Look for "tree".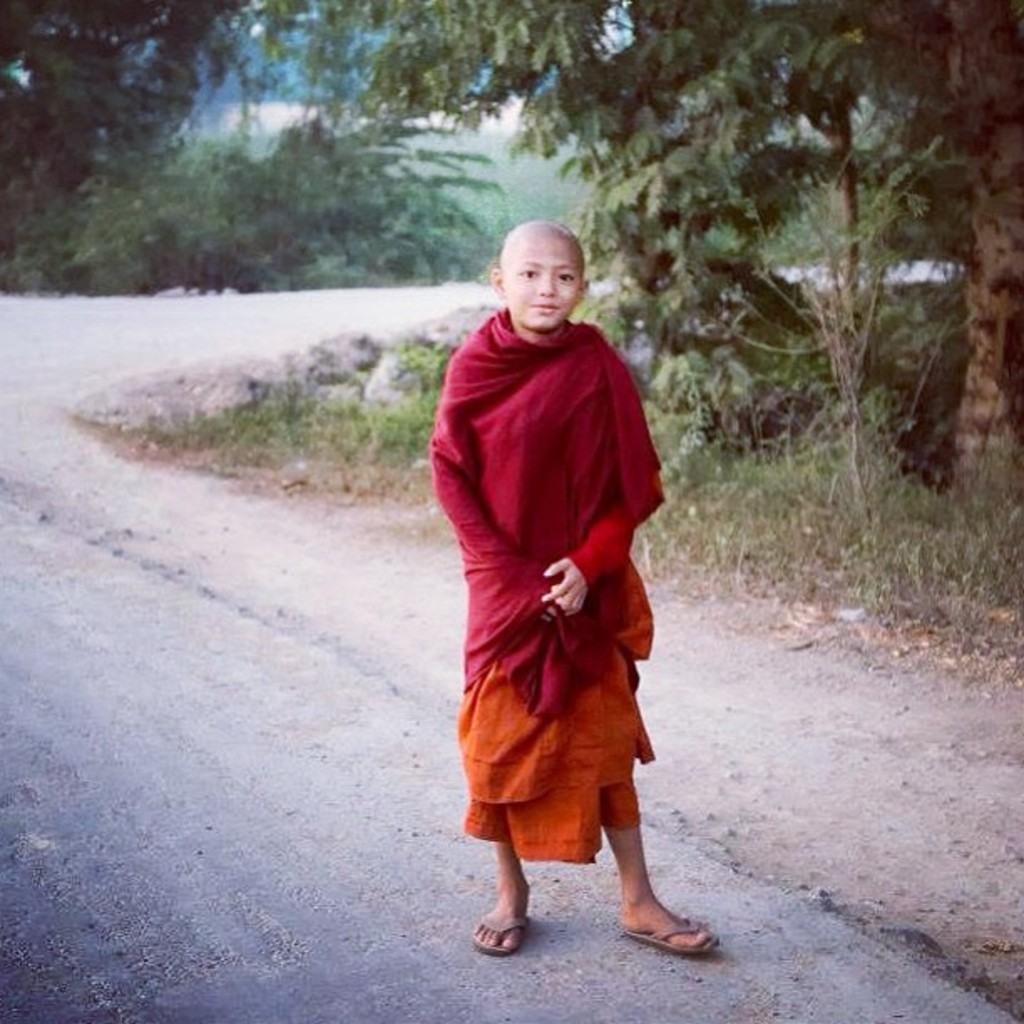
Found: pyautogui.locateOnScreen(244, 0, 1022, 542).
